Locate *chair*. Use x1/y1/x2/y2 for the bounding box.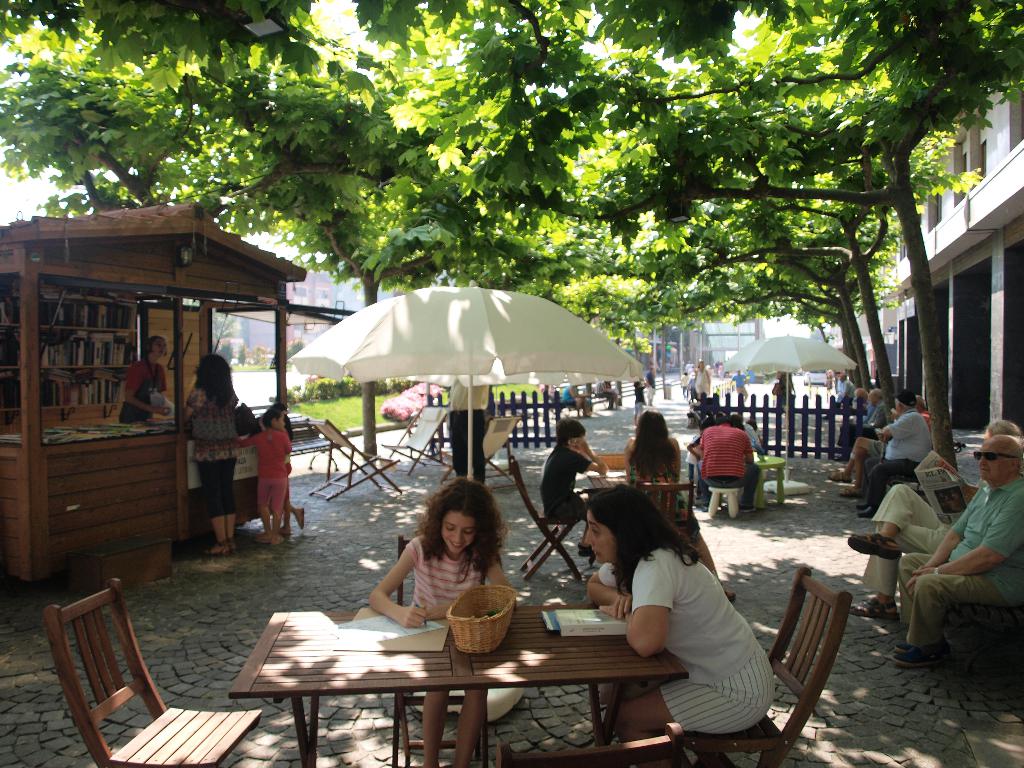
380/404/444/472.
